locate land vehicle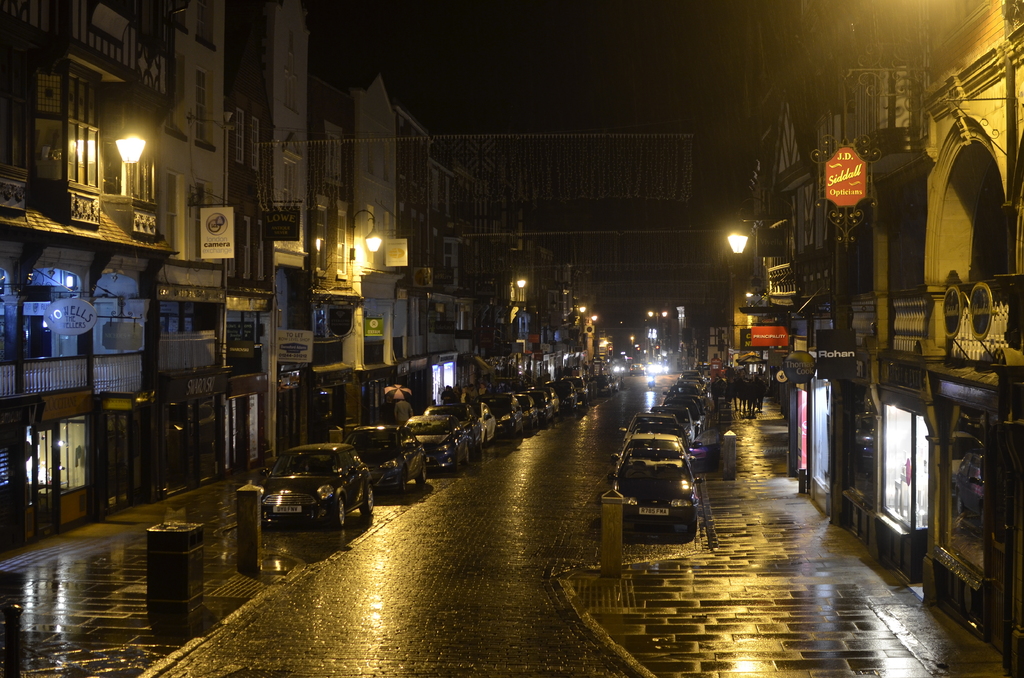
bbox=[257, 441, 373, 529]
